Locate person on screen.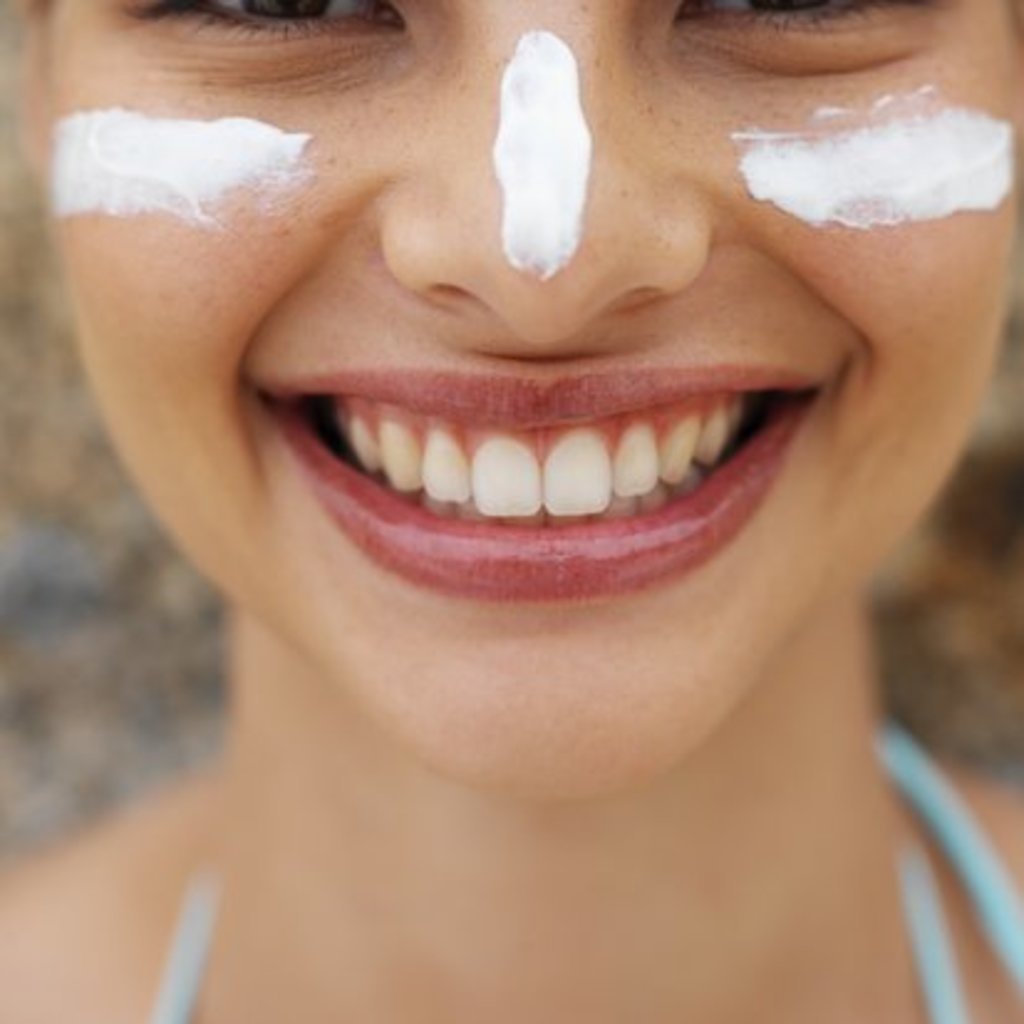
On screen at box(0, 0, 1022, 1022).
